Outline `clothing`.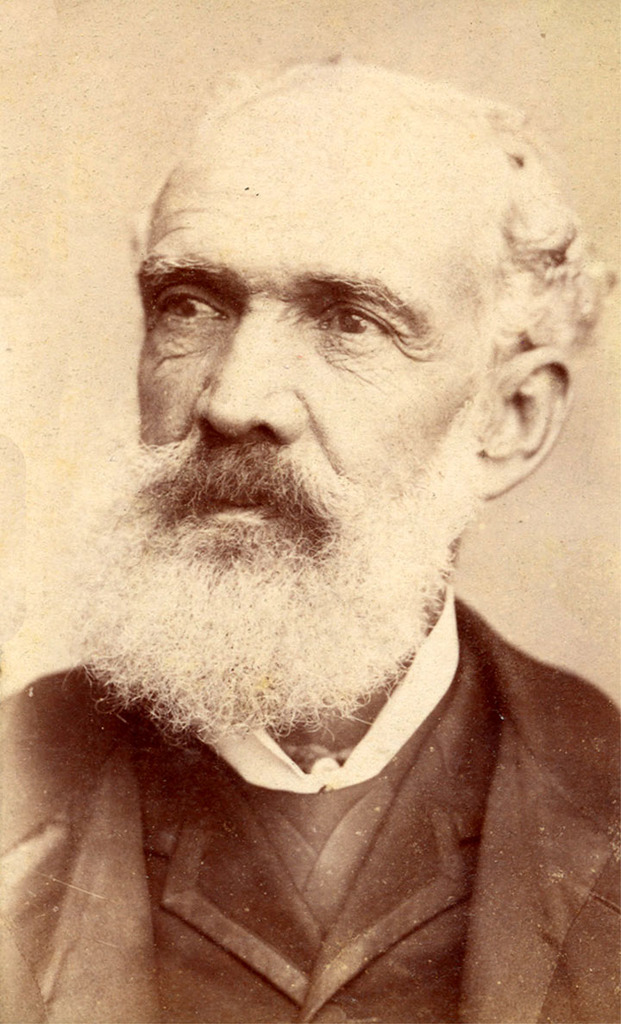
Outline: 59 652 620 983.
